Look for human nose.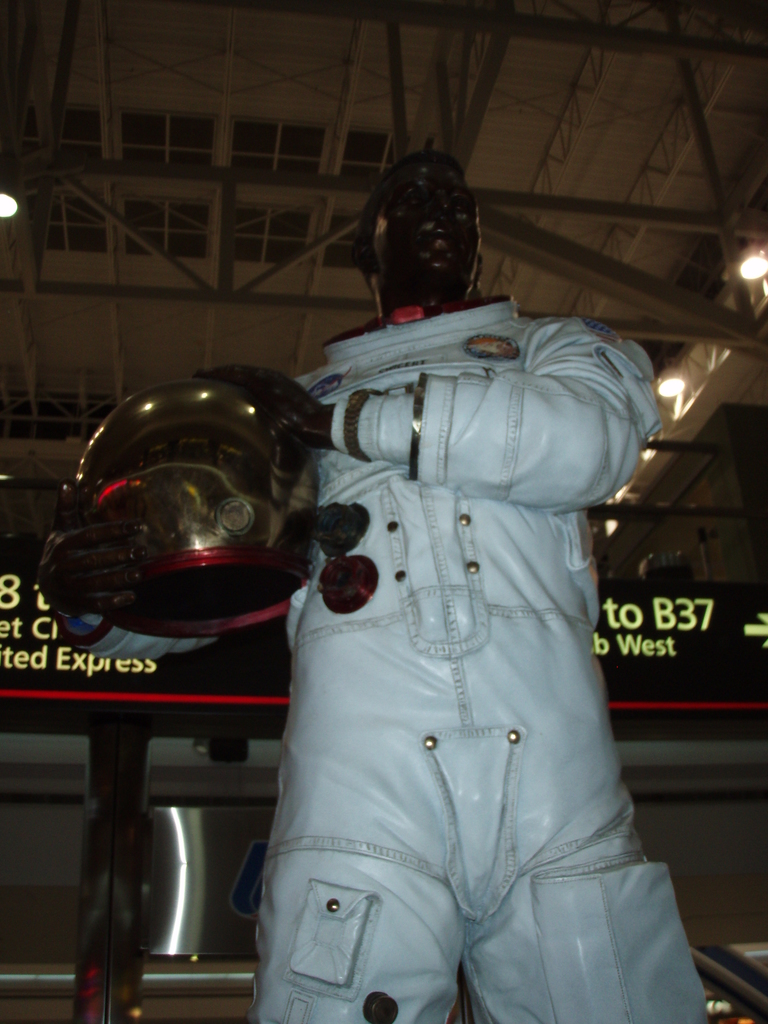
Found: box=[438, 197, 451, 218].
